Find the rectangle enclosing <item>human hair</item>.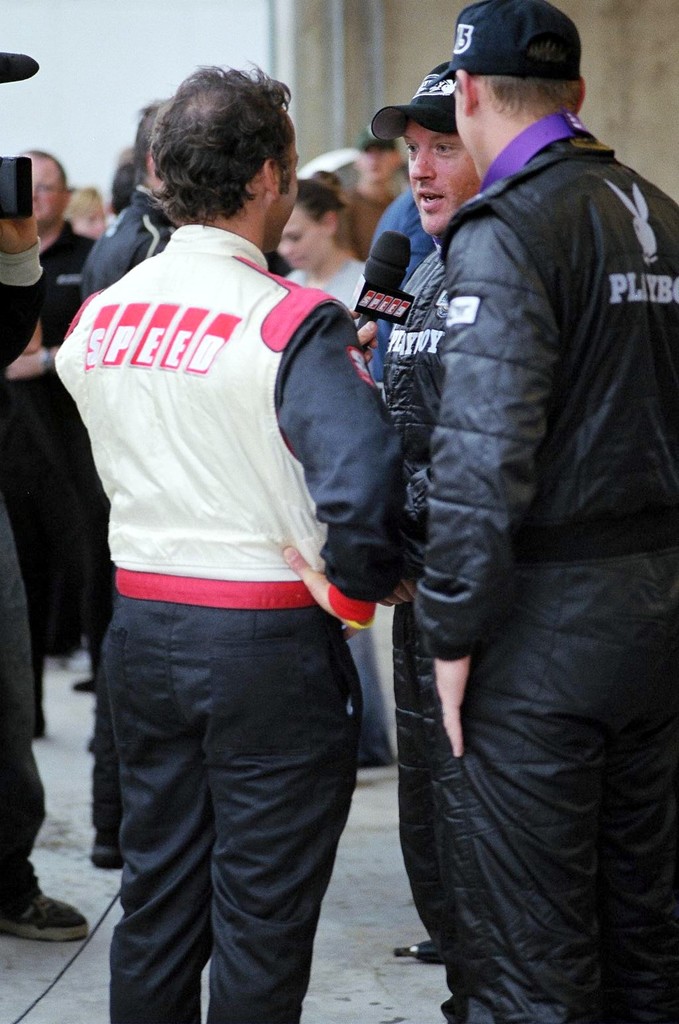
box=[455, 78, 583, 119].
